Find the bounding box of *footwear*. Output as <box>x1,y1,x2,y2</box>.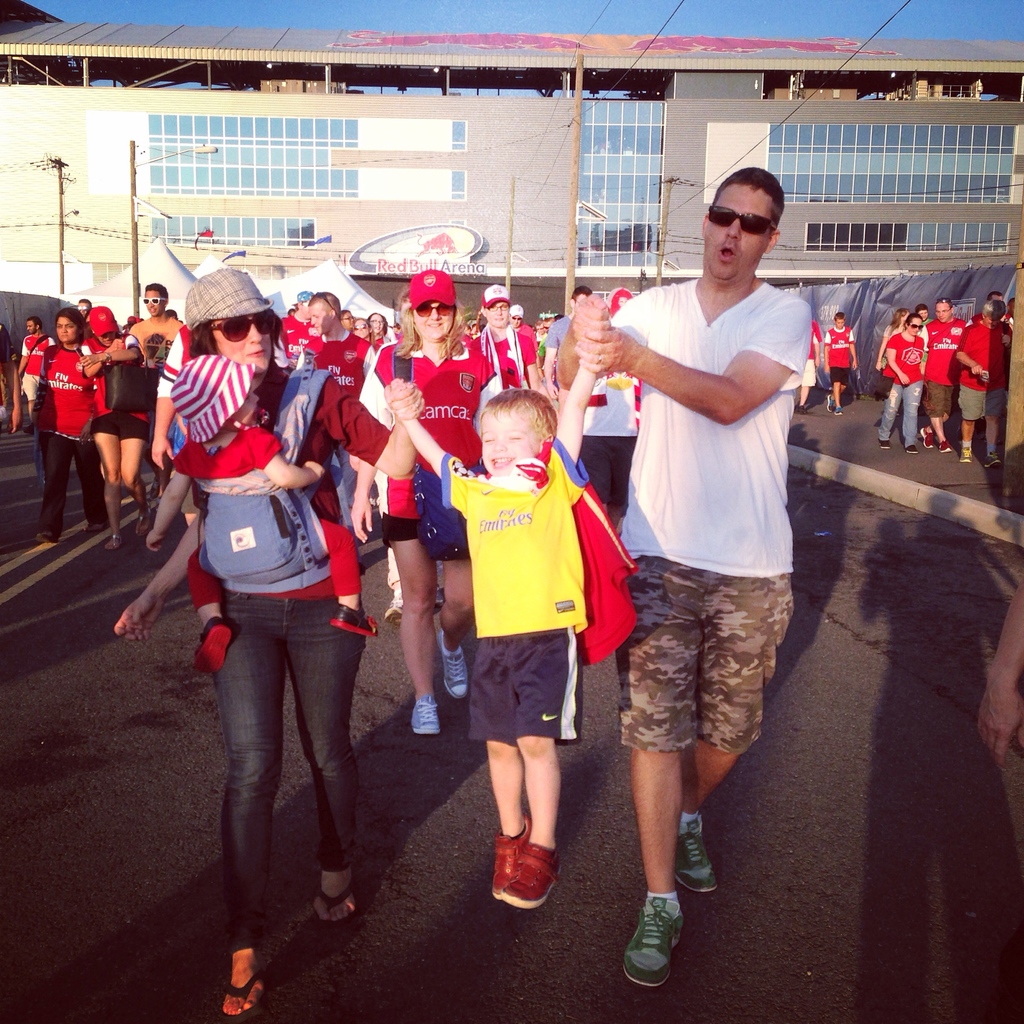
<box>312,868,358,924</box>.
